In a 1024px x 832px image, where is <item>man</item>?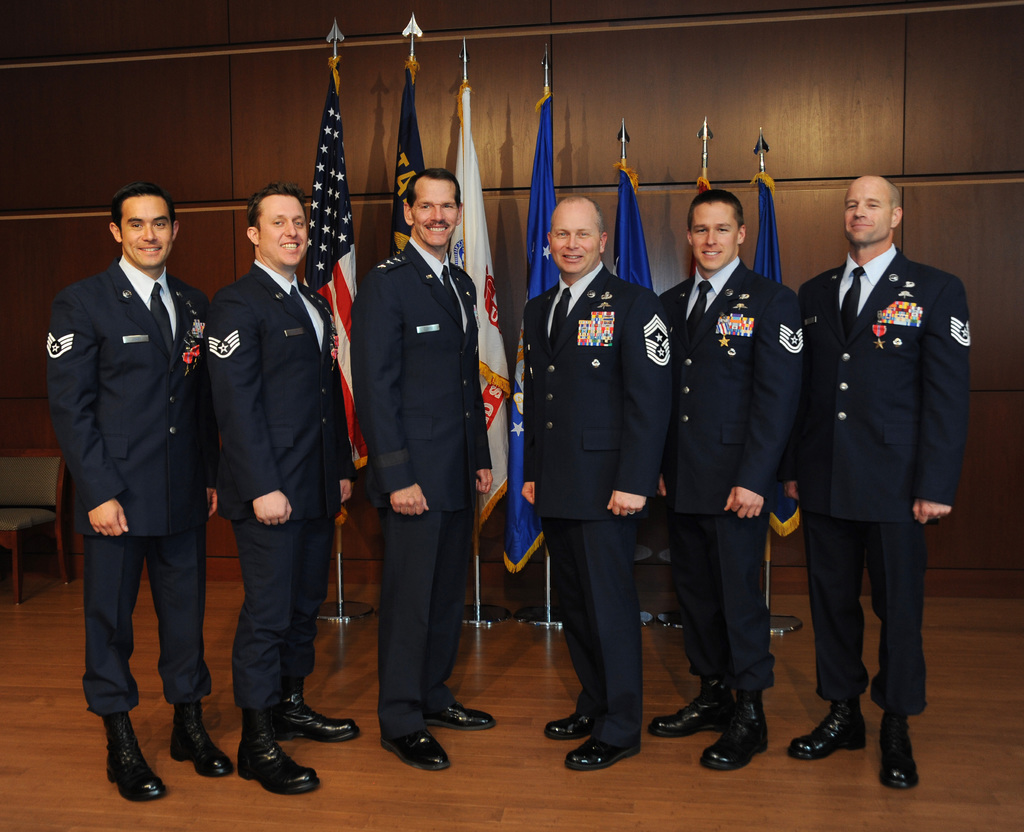
[653,190,804,769].
